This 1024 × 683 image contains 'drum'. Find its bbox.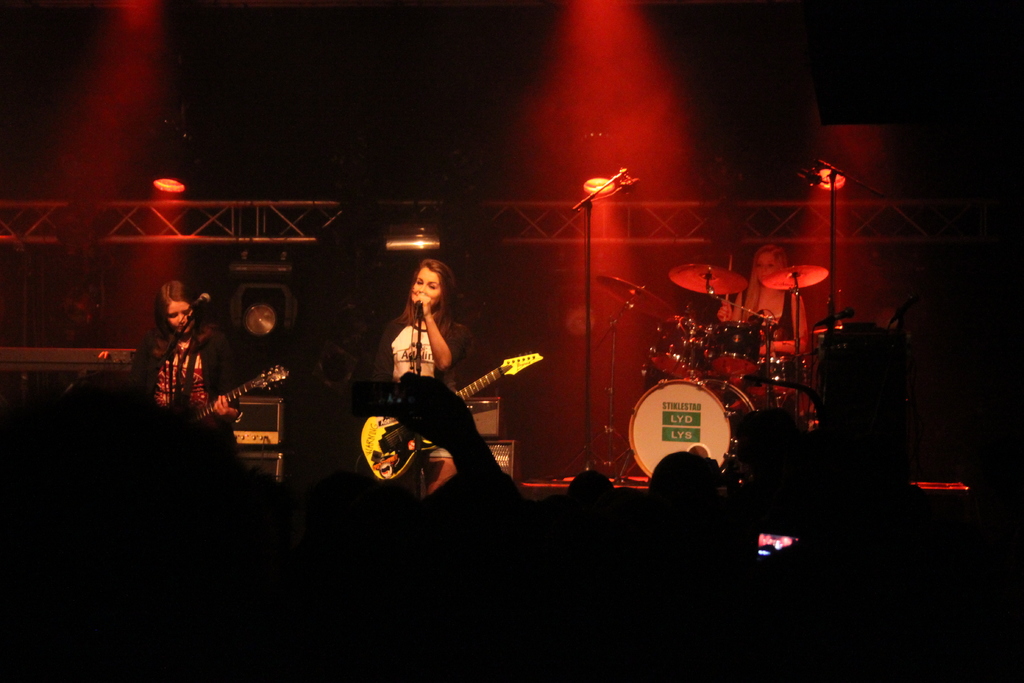
{"left": 646, "top": 313, "right": 710, "bottom": 381}.
